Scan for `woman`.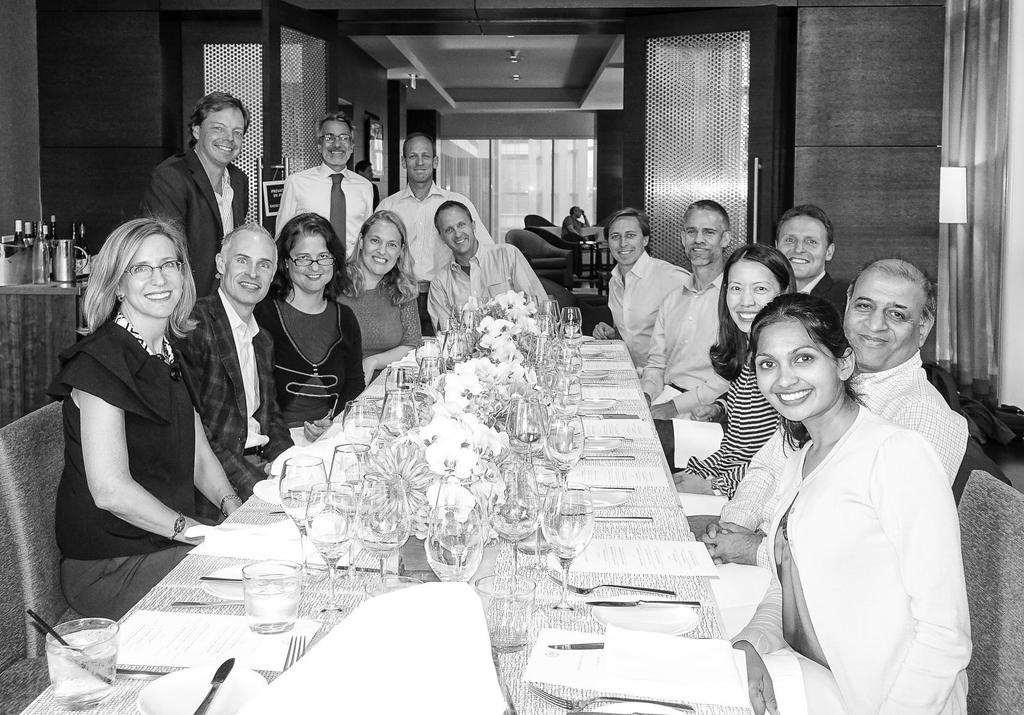
Scan result: (727, 293, 996, 714).
